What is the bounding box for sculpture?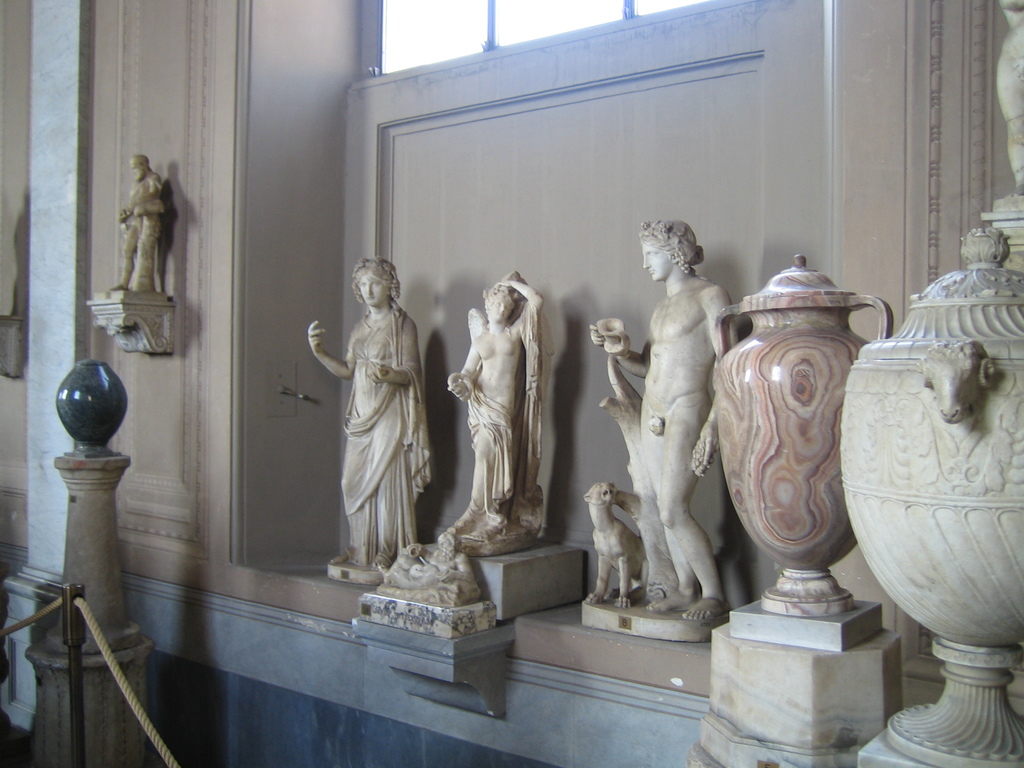
x1=447 y1=268 x2=557 y2=547.
